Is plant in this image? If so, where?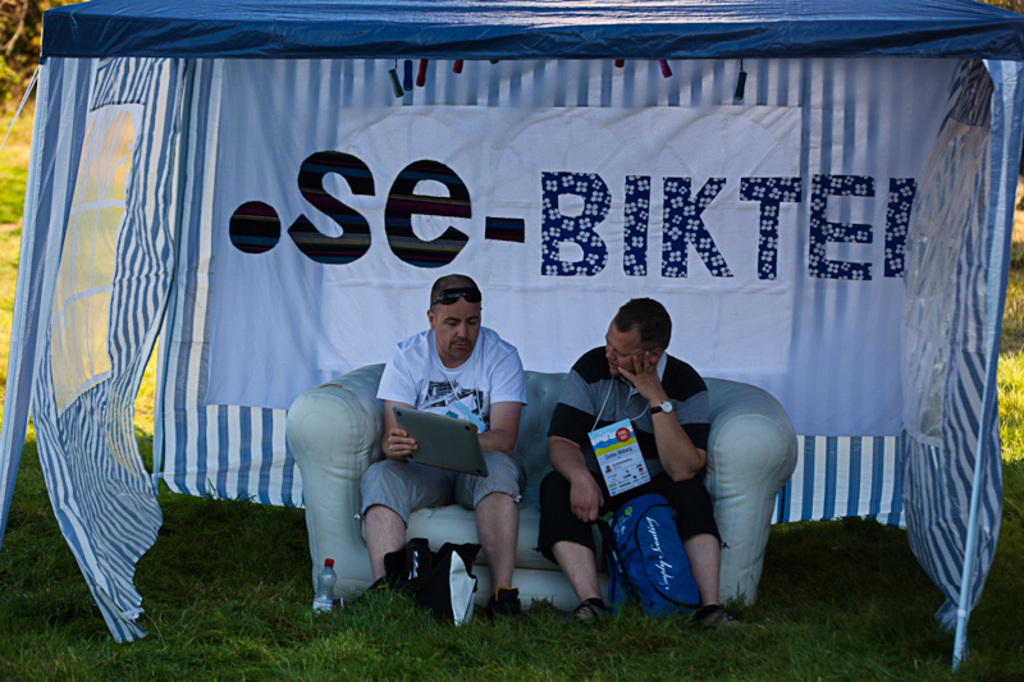
Yes, at rect(1004, 174, 1023, 470).
